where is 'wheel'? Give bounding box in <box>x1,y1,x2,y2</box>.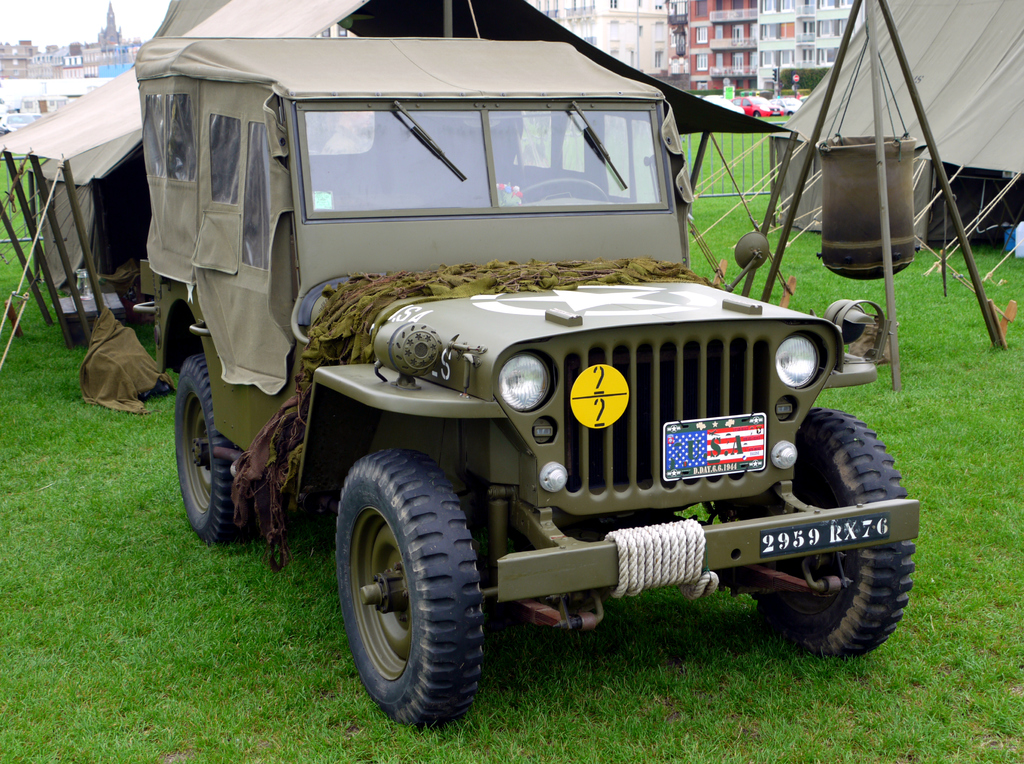
<box>752,411,916,657</box>.
